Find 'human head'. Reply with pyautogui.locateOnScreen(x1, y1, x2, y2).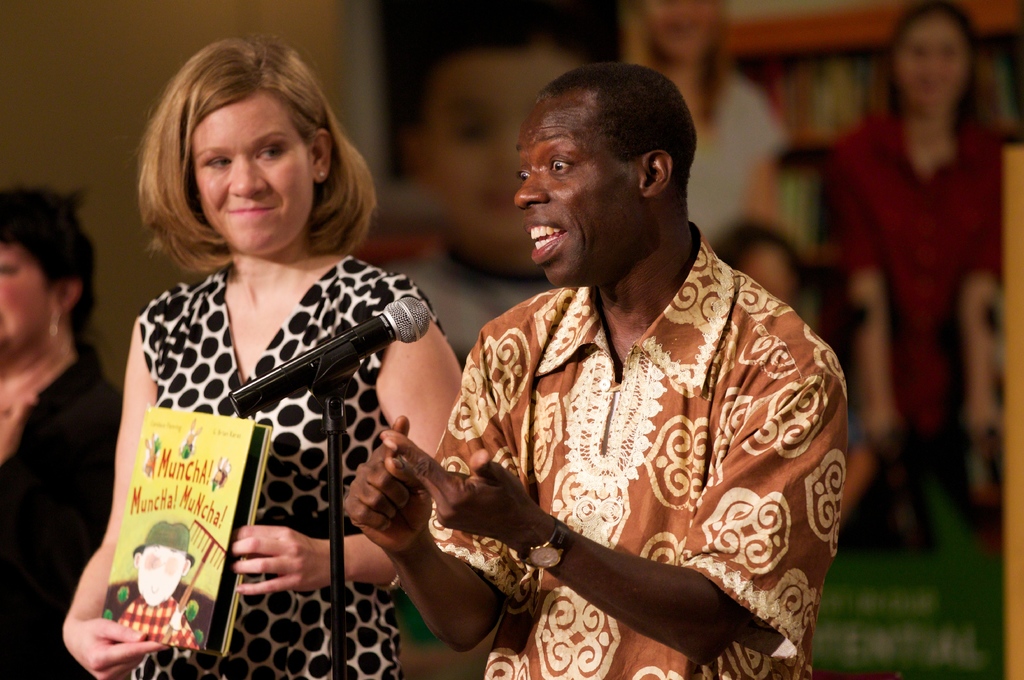
pyautogui.locateOnScreen(725, 219, 809, 308).
